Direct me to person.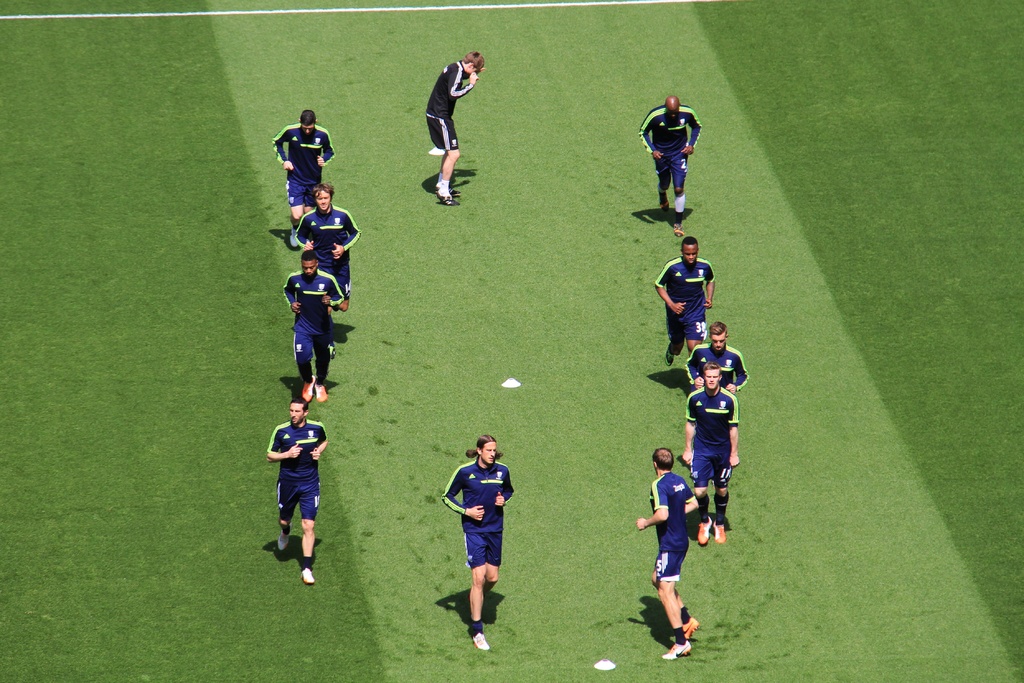
Direction: x1=637, y1=94, x2=699, y2=230.
